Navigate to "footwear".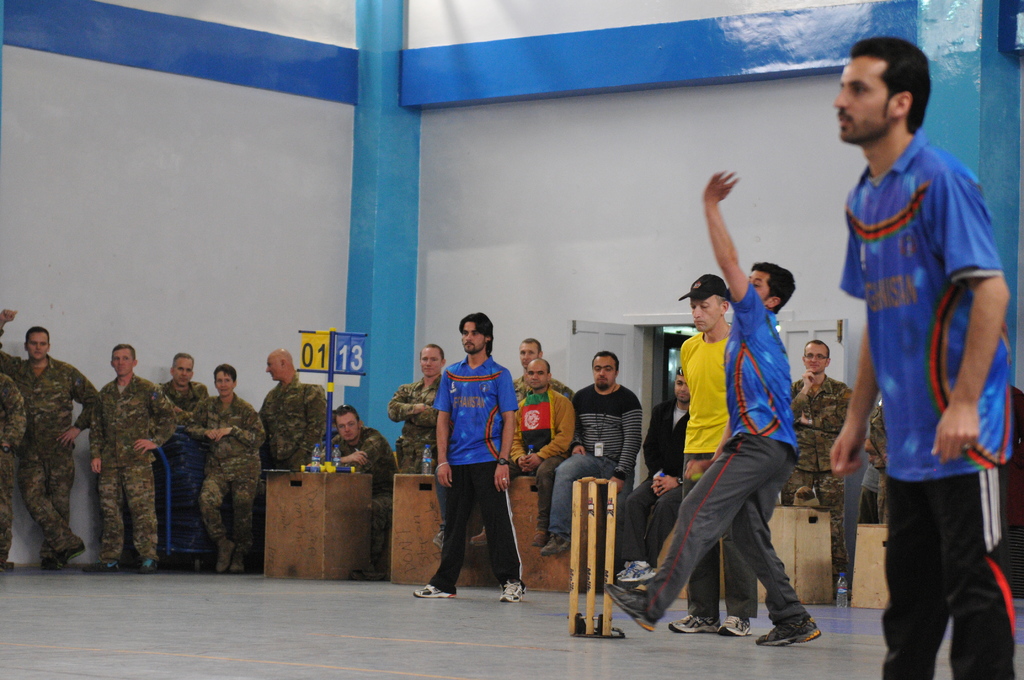
Navigation target: region(754, 621, 821, 646).
